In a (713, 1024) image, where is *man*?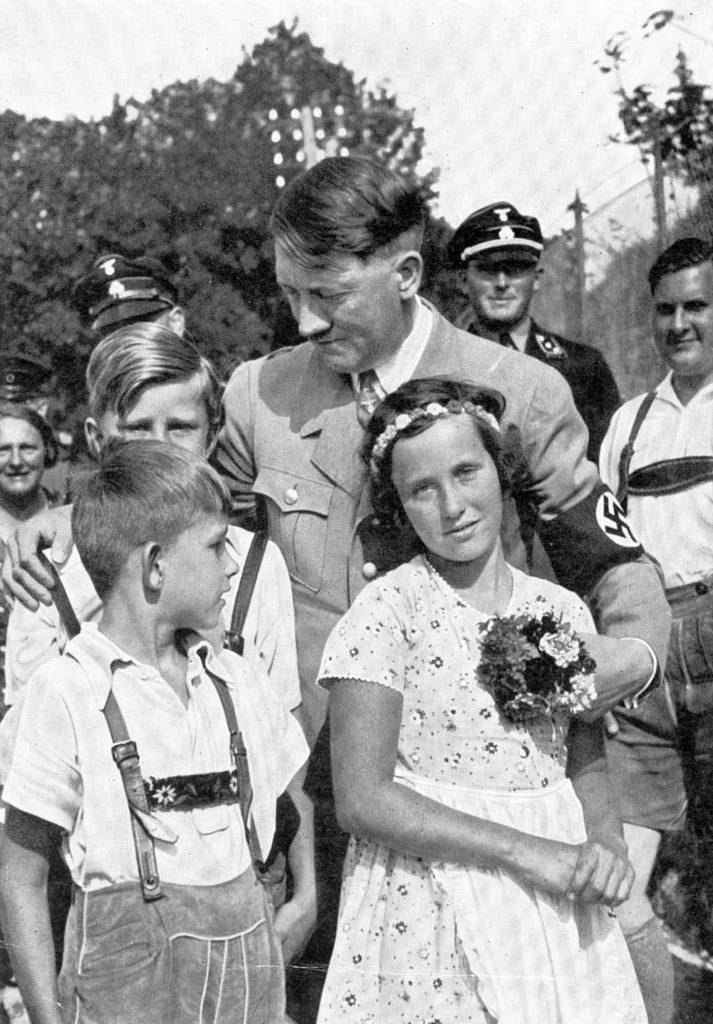
462,203,629,468.
